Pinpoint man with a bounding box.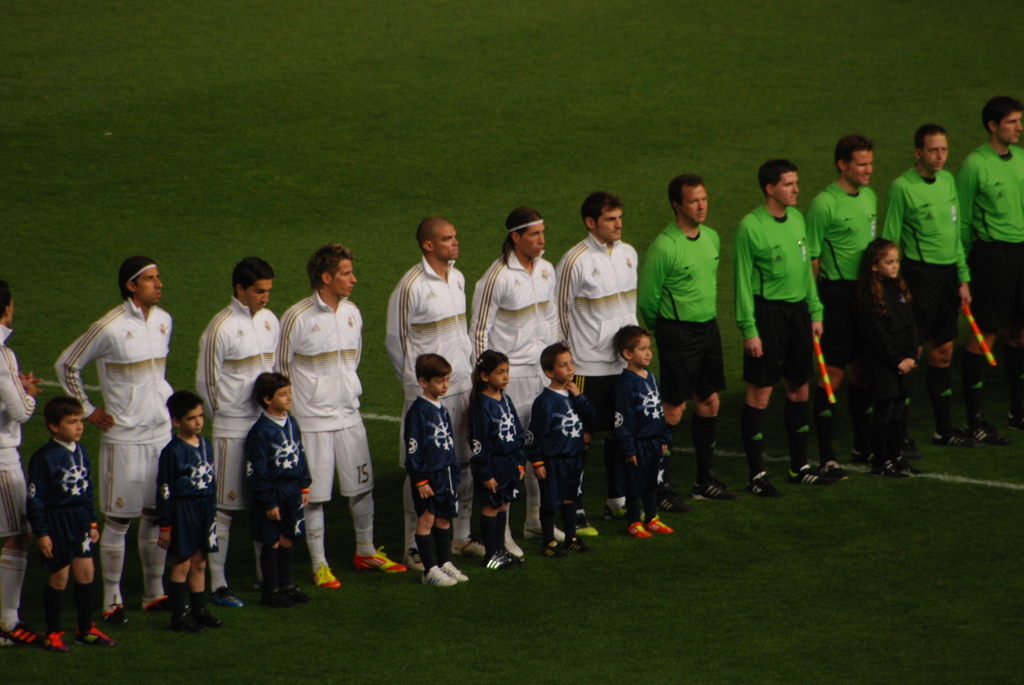
{"x1": 888, "y1": 117, "x2": 978, "y2": 452}.
